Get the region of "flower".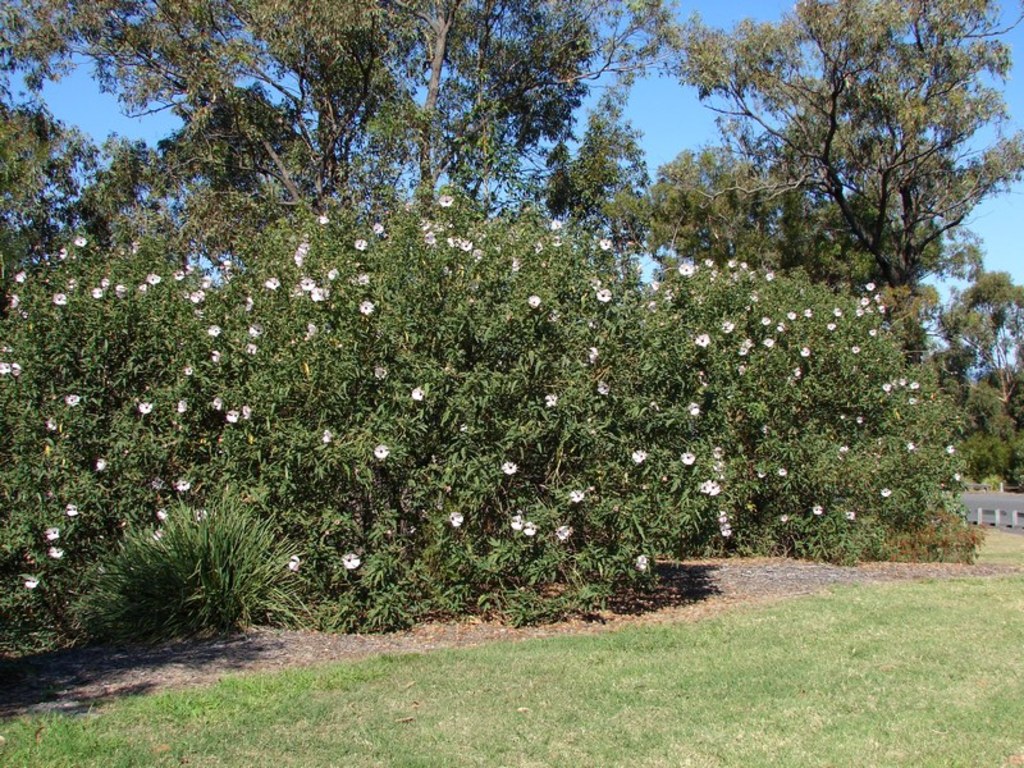
832, 305, 844, 317.
